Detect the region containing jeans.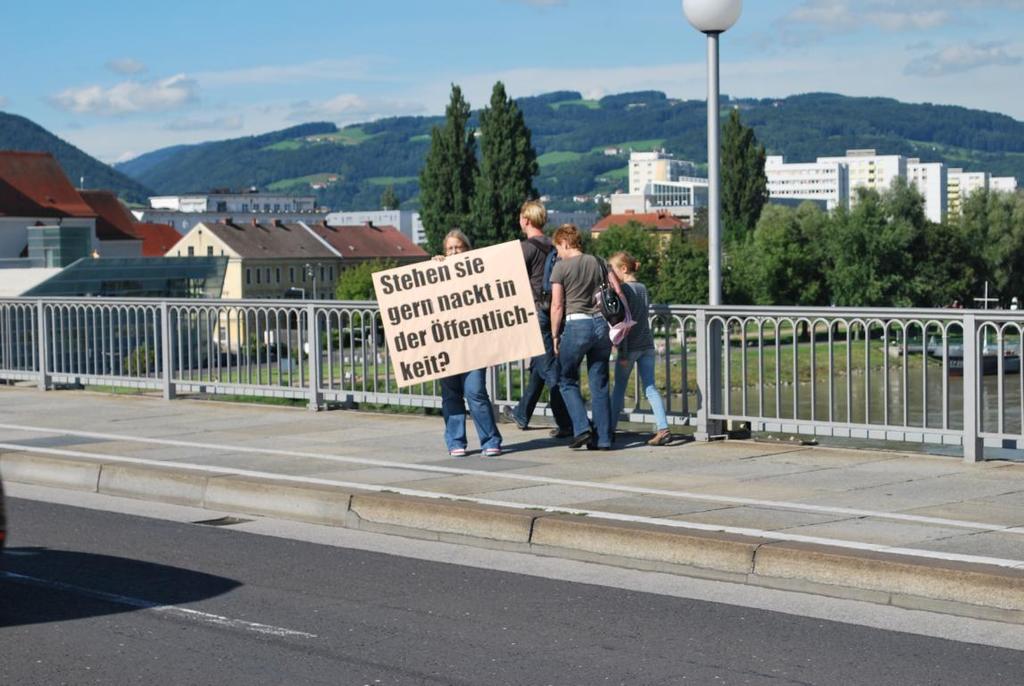
[x1=512, y1=332, x2=560, y2=426].
